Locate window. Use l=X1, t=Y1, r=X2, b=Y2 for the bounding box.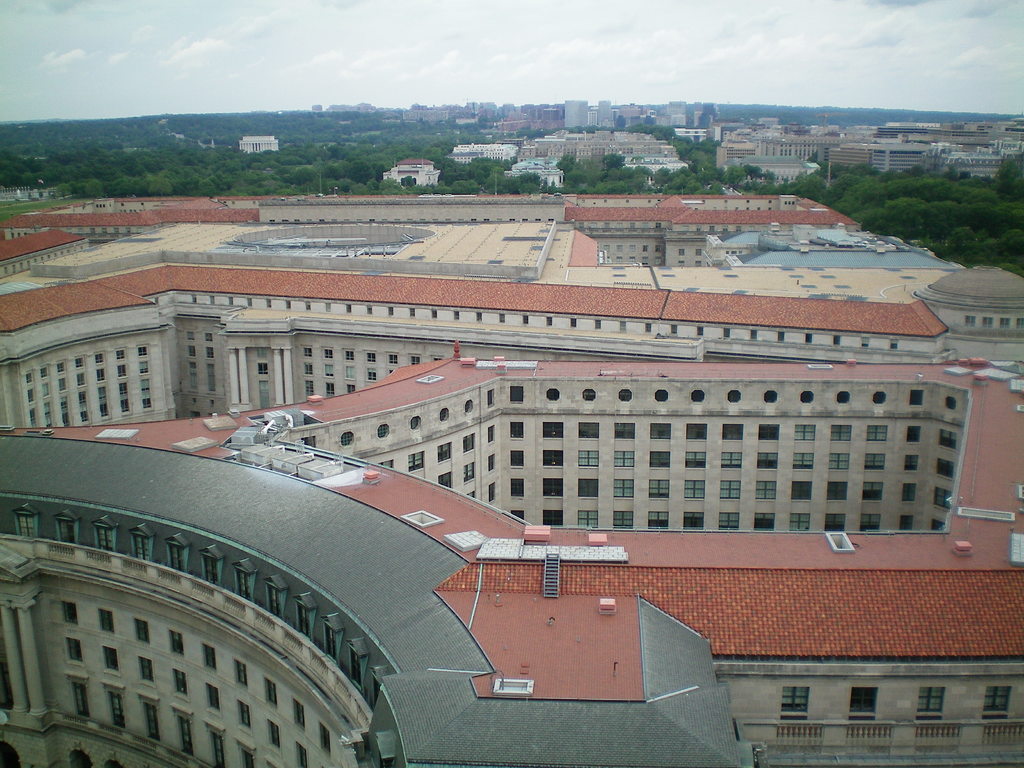
l=204, t=680, r=222, b=719.
